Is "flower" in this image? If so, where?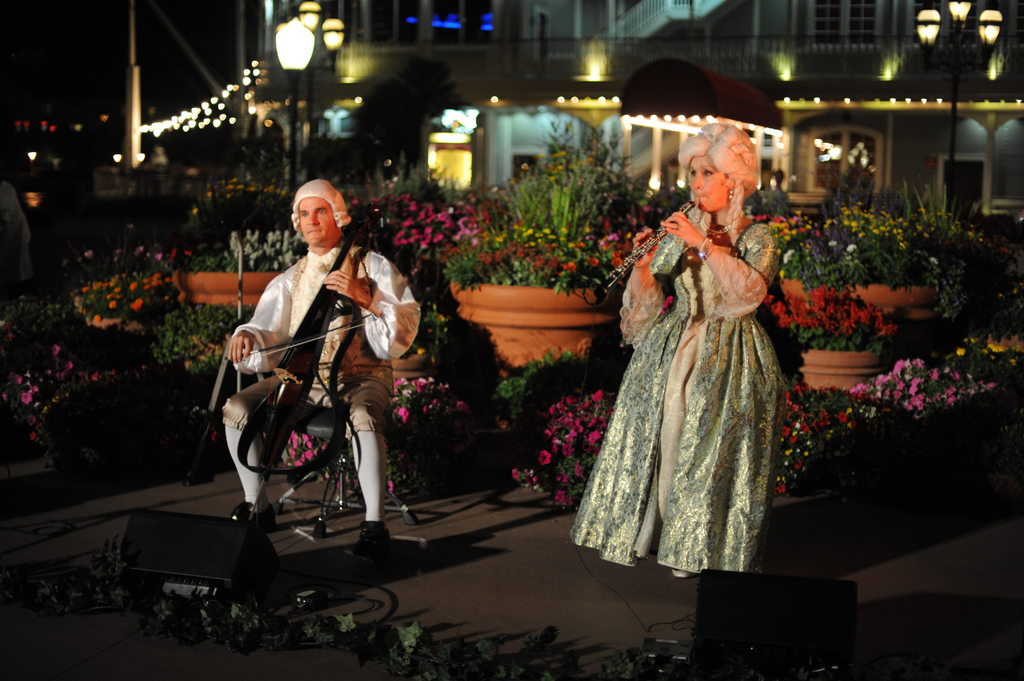
Yes, at [387,475,396,492].
